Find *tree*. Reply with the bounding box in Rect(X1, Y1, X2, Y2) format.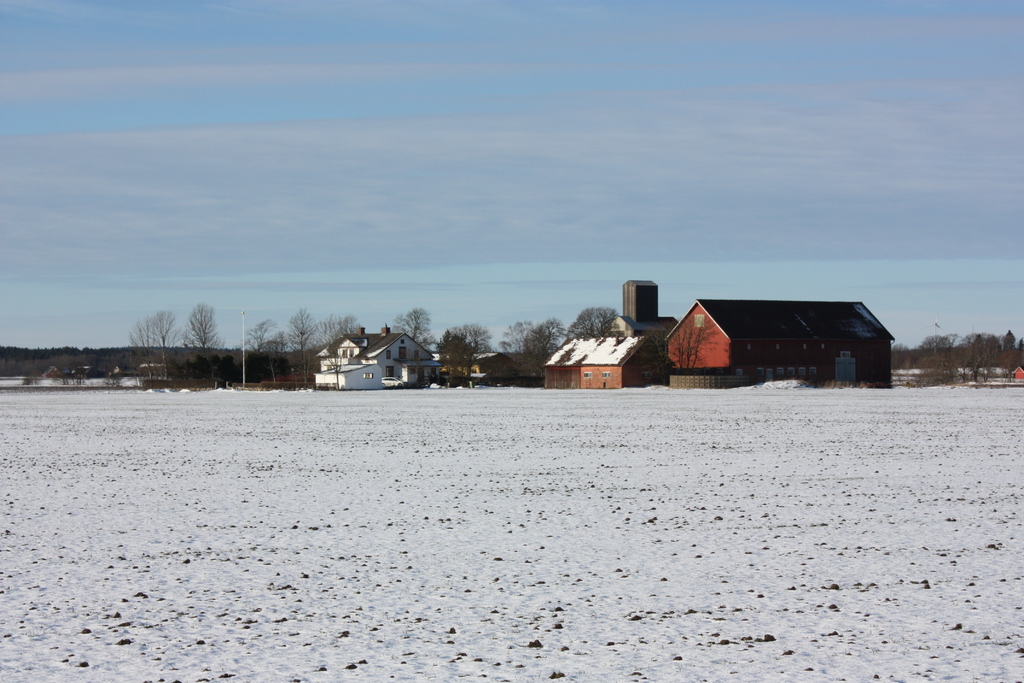
Rect(525, 319, 567, 359).
